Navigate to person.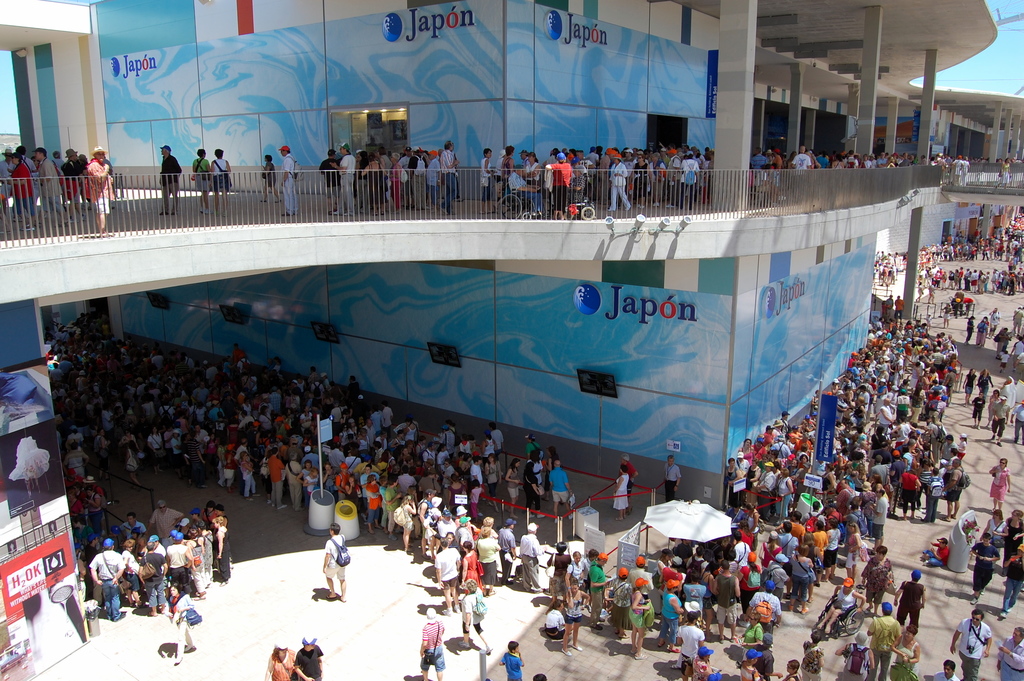
Navigation target: {"x1": 70, "y1": 443, "x2": 84, "y2": 479}.
